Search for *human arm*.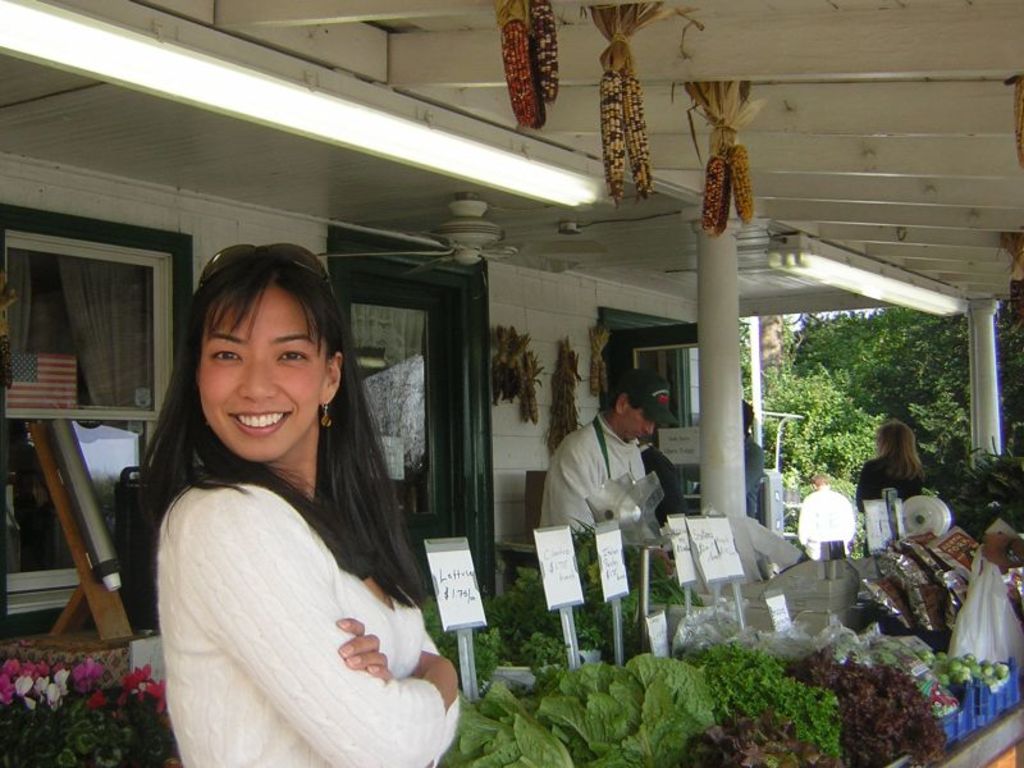
Found at box=[736, 449, 758, 508].
